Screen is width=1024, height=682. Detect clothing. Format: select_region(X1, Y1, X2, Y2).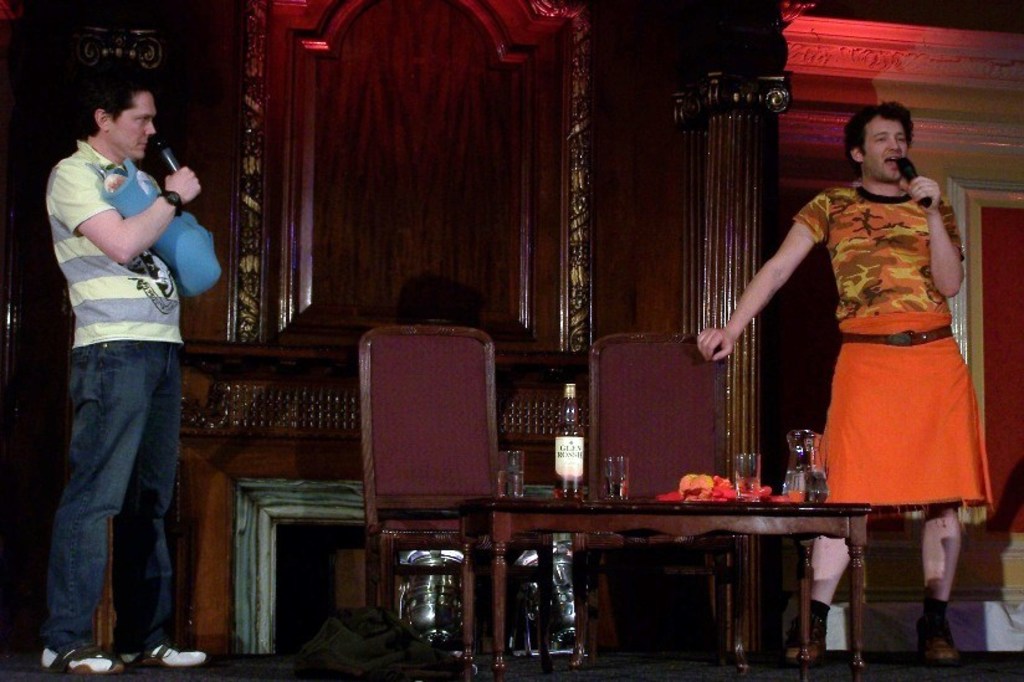
select_region(794, 183, 997, 636).
